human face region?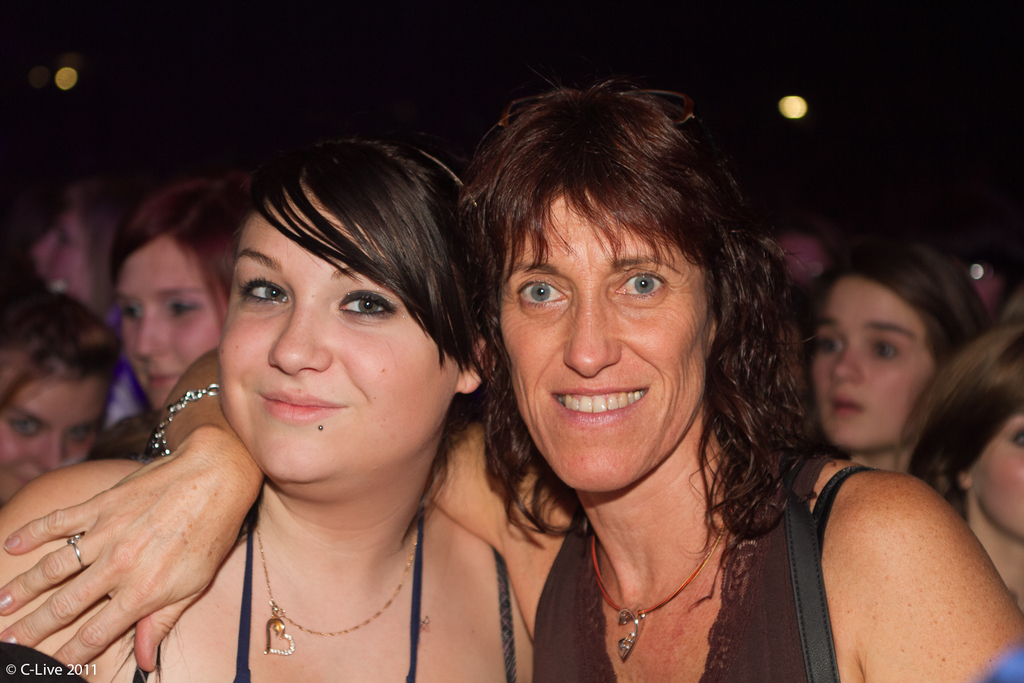
<box>119,233,220,408</box>
